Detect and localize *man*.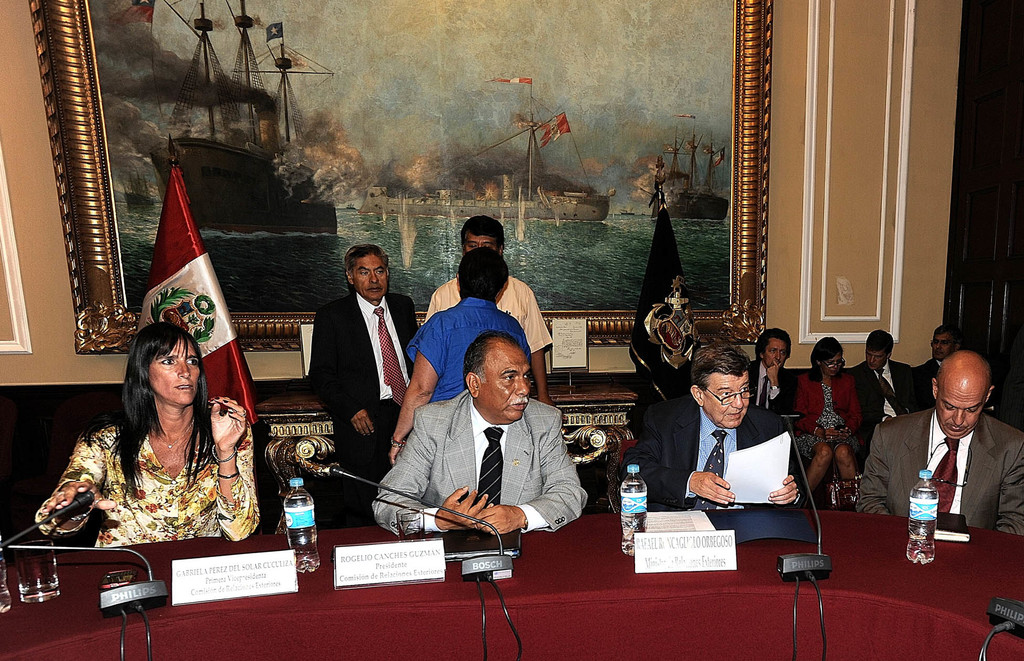
Localized at box(852, 352, 1023, 542).
